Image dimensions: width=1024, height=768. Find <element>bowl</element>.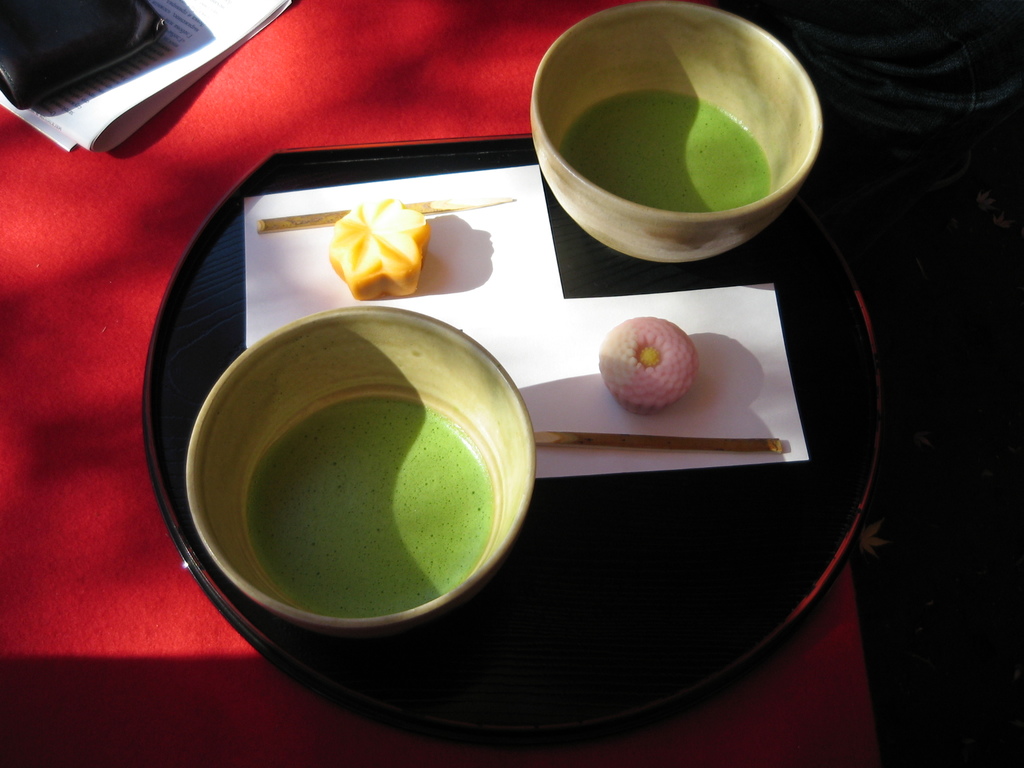
bbox=(535, 17, 833, 271).
